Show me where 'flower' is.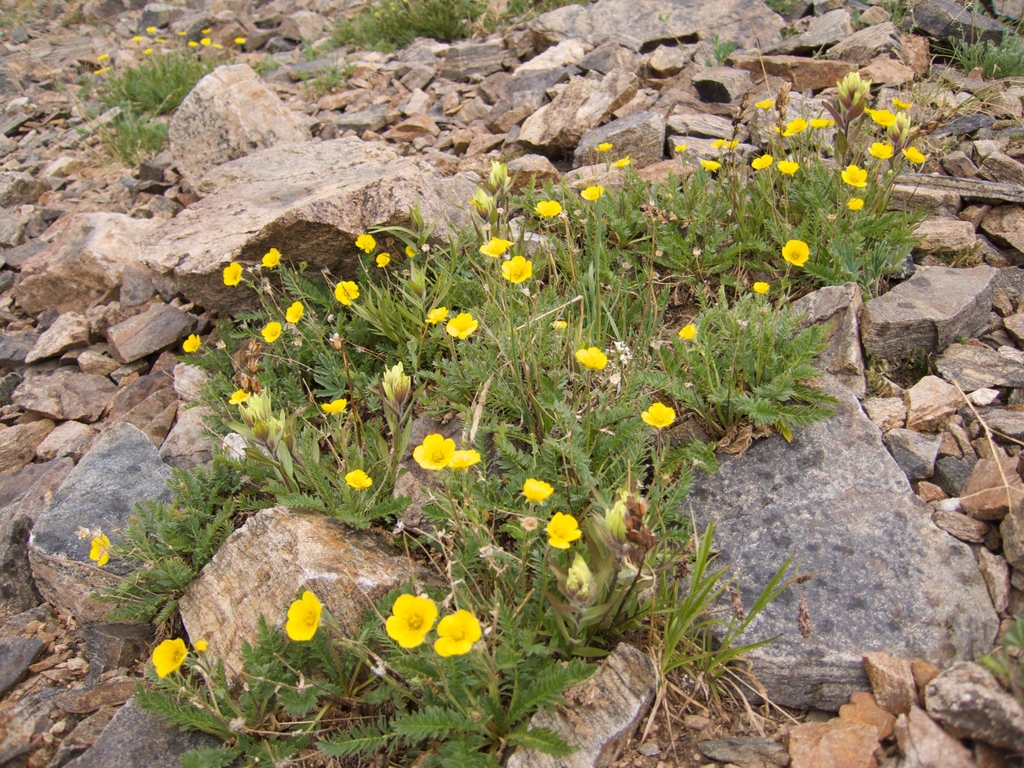
'flower' is at [left=778, top=240, right=811, bottom=269].
